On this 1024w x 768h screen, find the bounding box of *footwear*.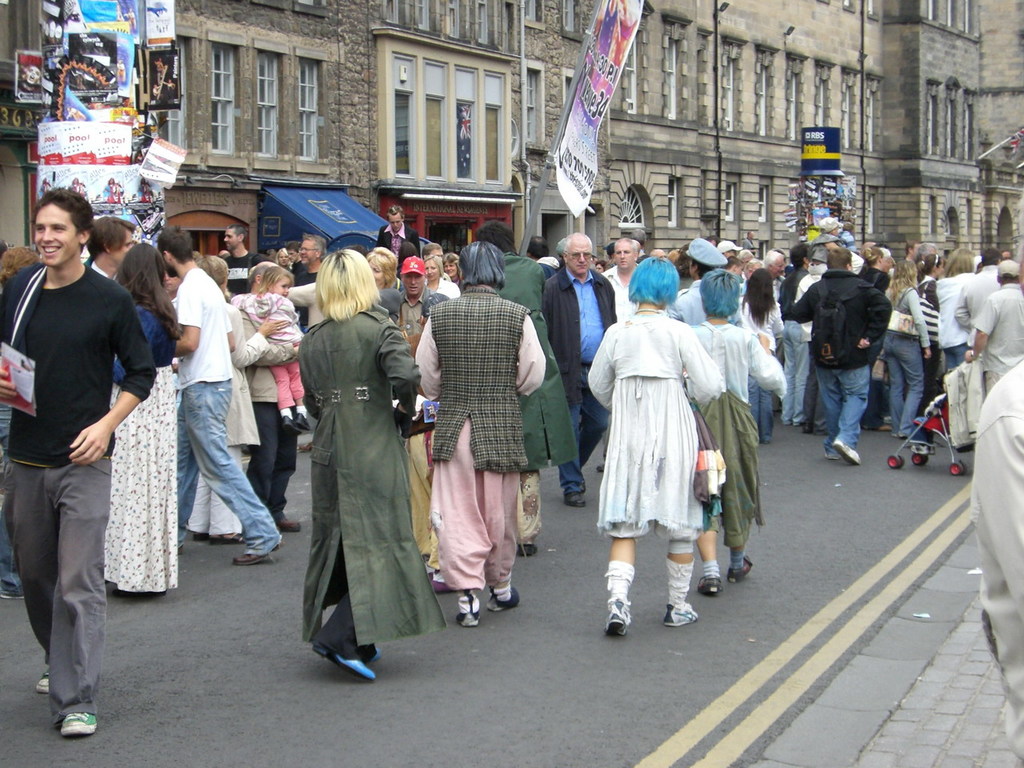
Bounding box: 459:612:478:626.
